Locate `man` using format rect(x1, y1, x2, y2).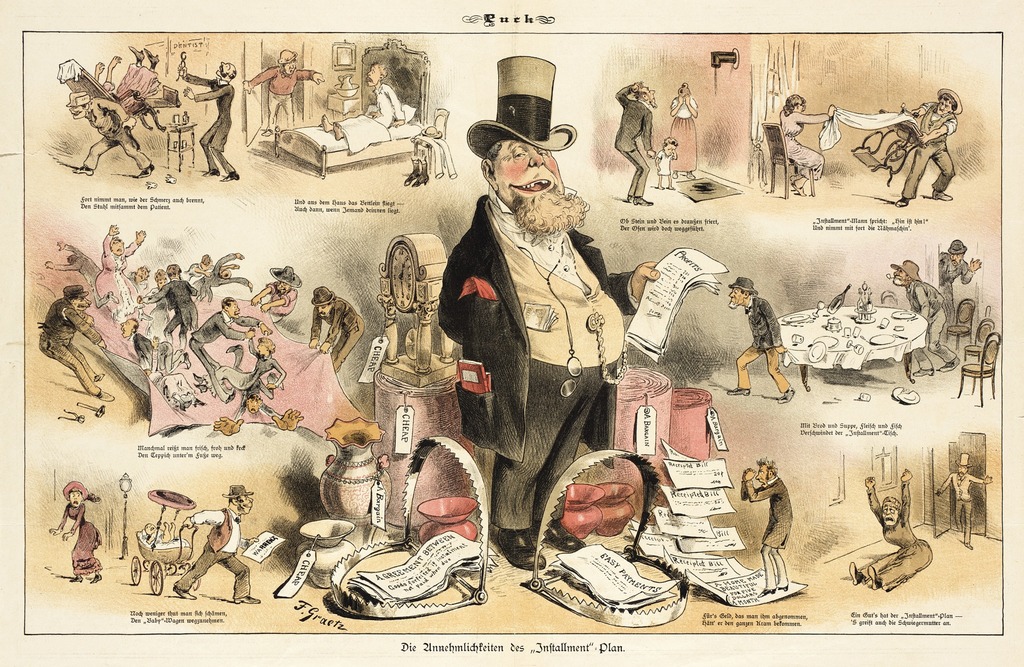
rect(940, 450, 995, 551).
